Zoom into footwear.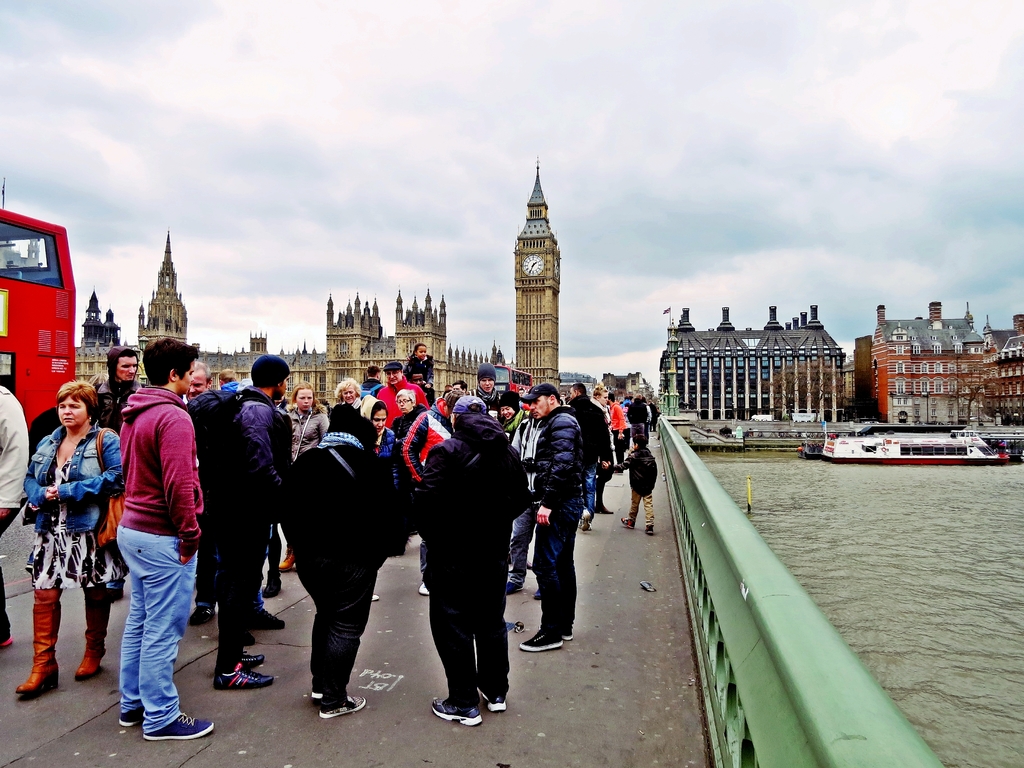
Zoom target: x1=622 y1=515 x2=637 y2=529.
